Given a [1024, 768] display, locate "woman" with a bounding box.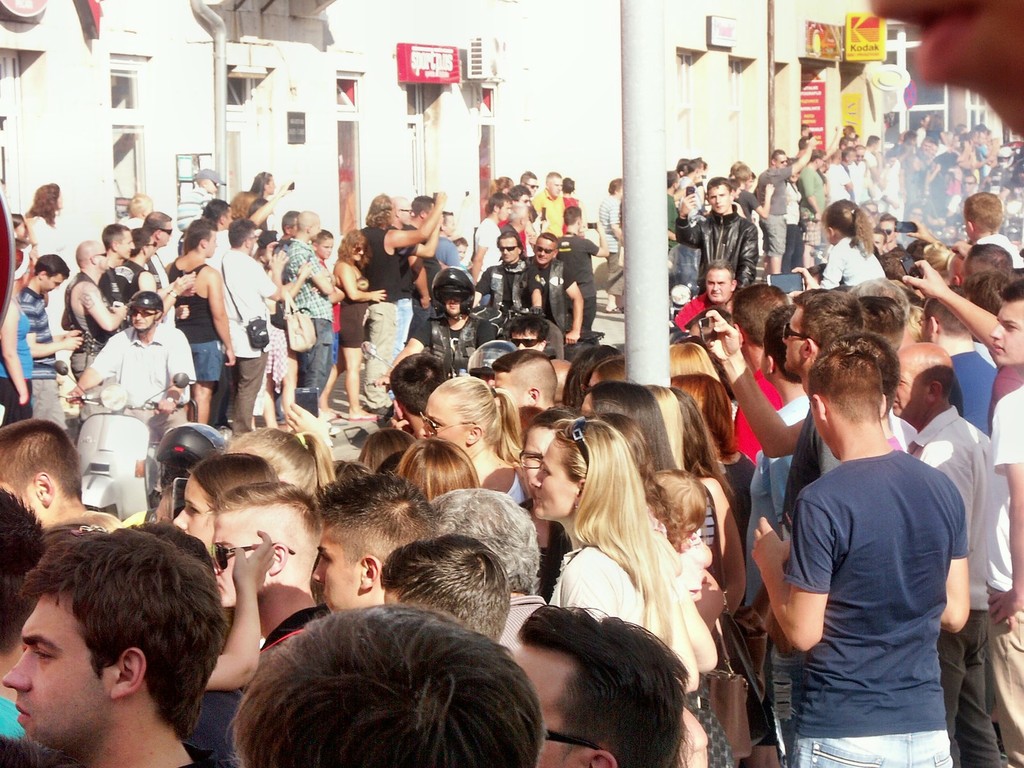
Located: (x1=334, y1=223, x2=388, y2=421).
